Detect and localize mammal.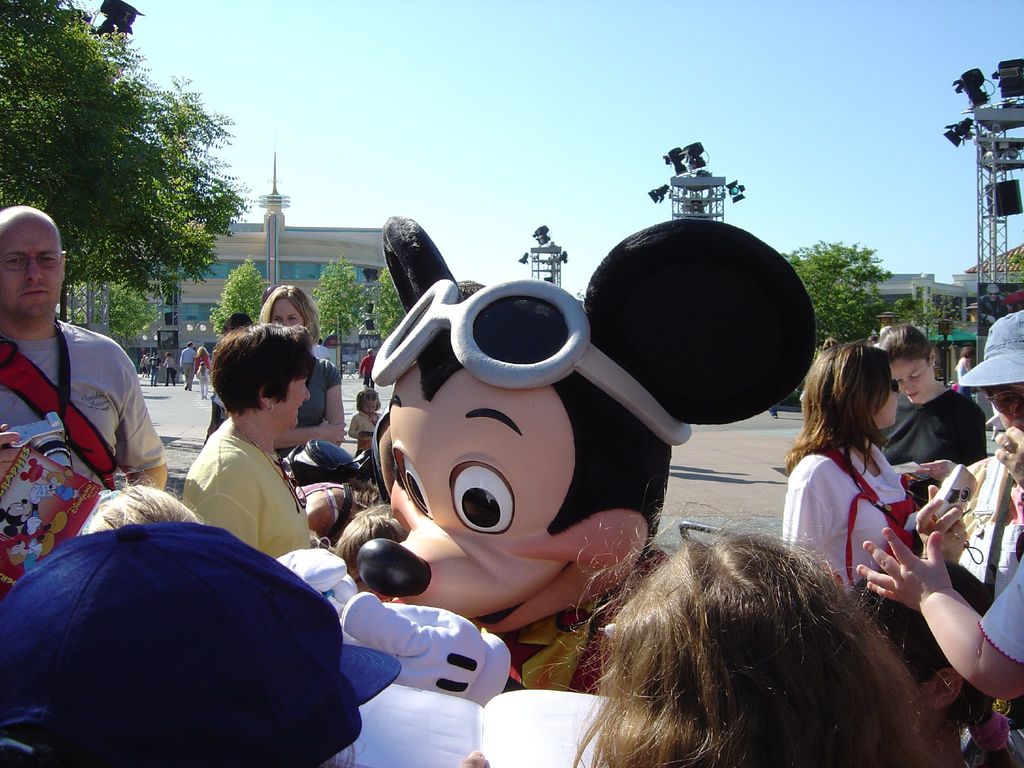
Localized at rect(914, 305, 1023, 611).
